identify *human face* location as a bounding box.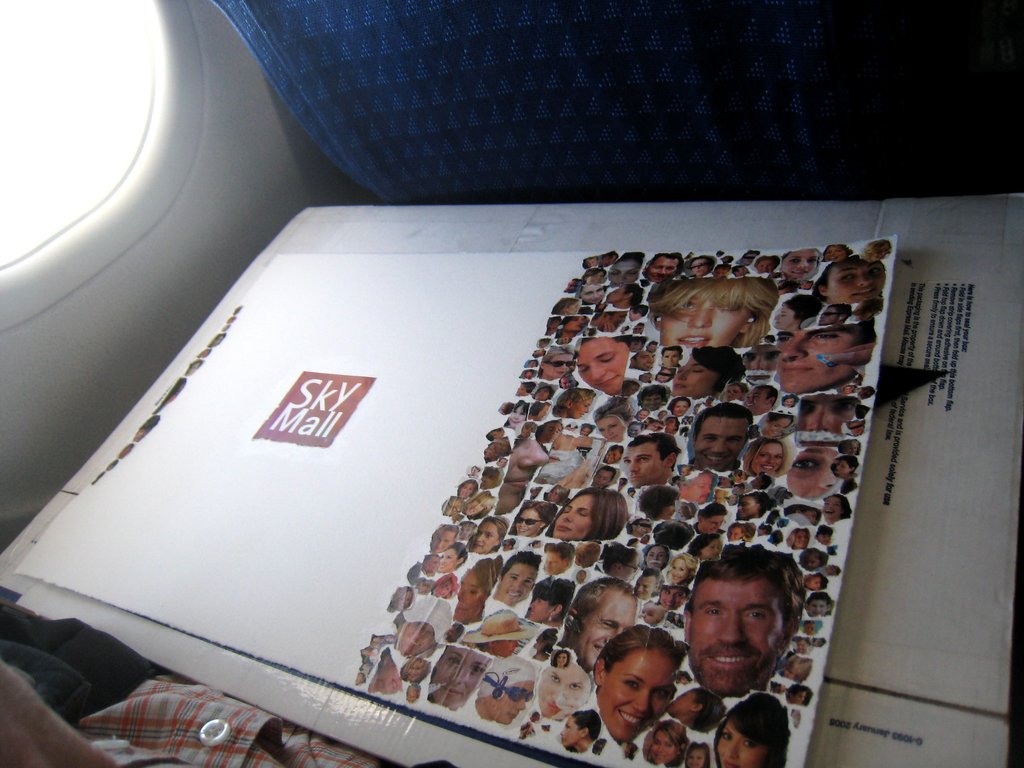
locate(652, 730, 668, 758).
